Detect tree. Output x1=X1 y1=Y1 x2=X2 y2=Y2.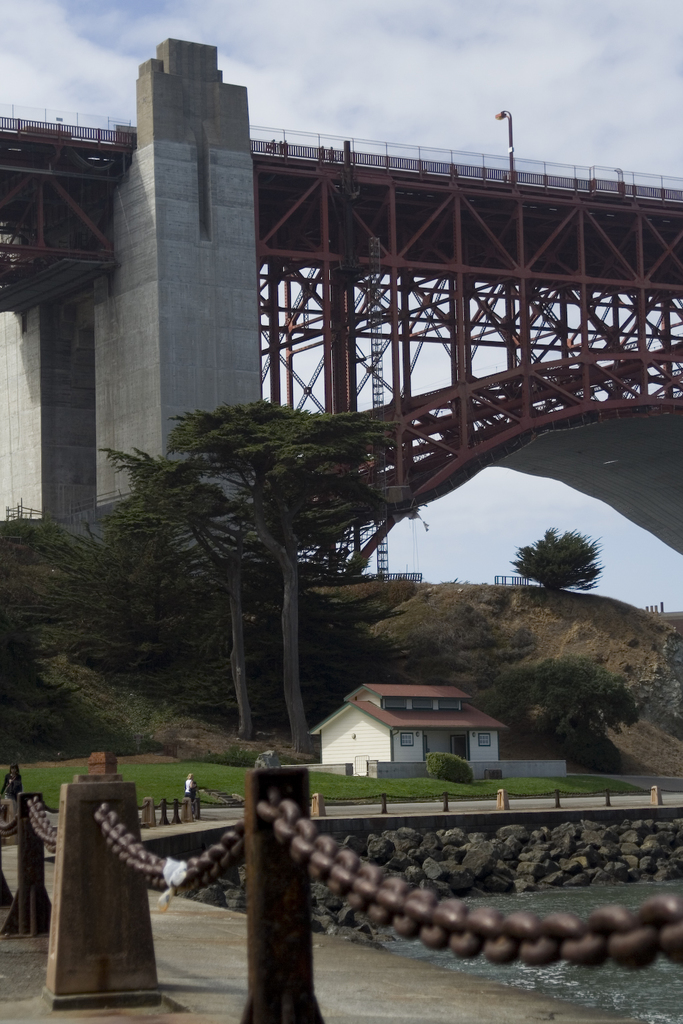
x1=493 y1=659 x2=652 y2=753.
